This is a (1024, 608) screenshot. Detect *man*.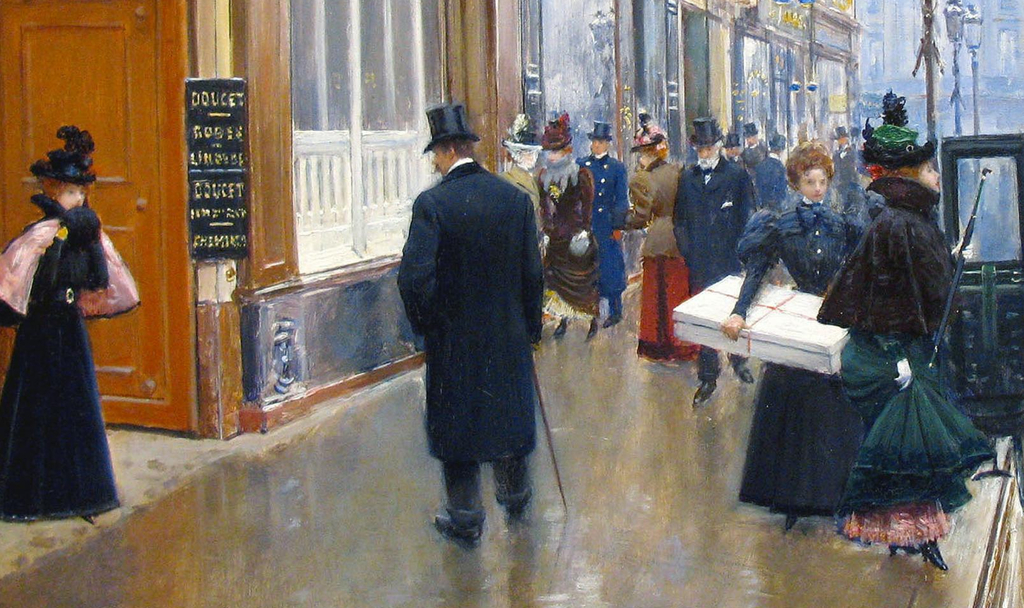
<region>834, 127, 860, 223</region>.
